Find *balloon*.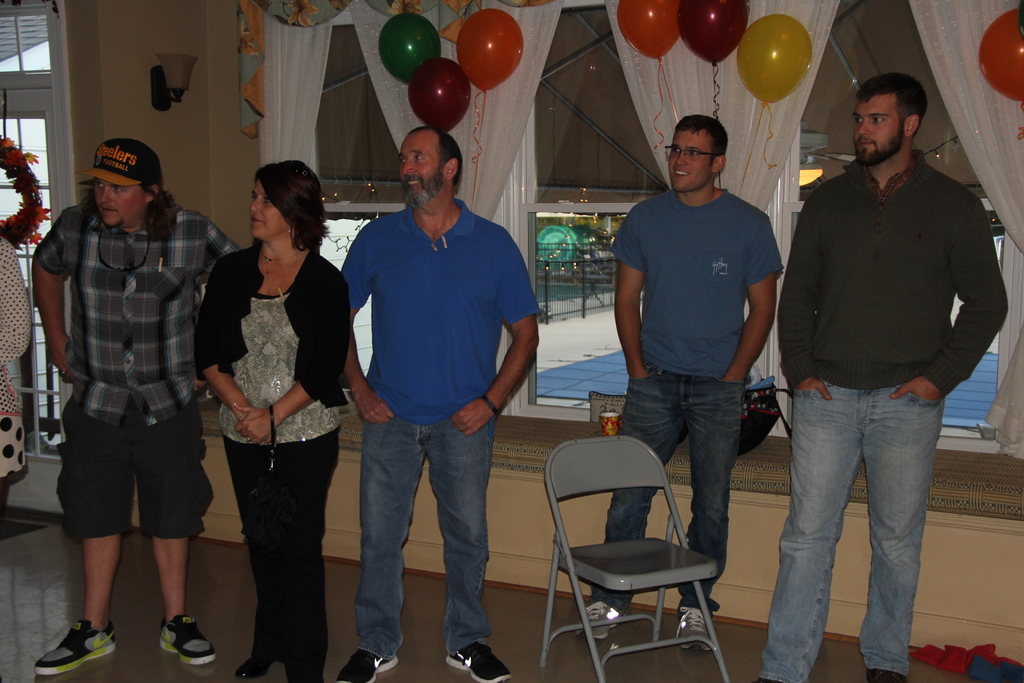
crop(379, 9, 438, 83).
